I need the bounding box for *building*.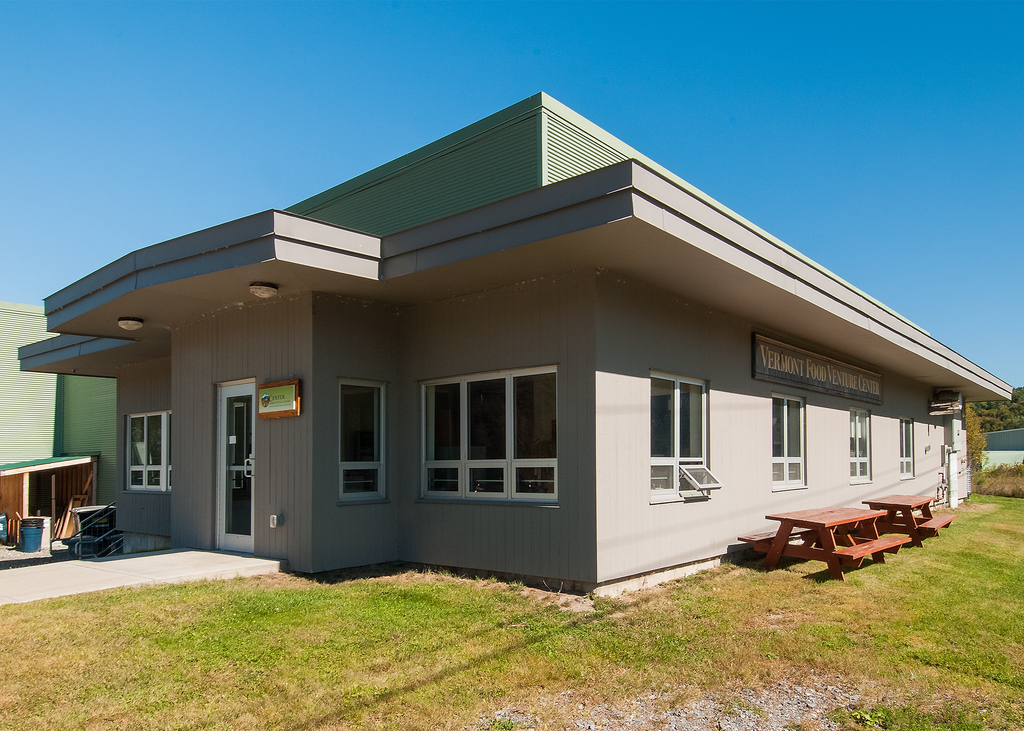
Here it is: 0:87:1015:604.
